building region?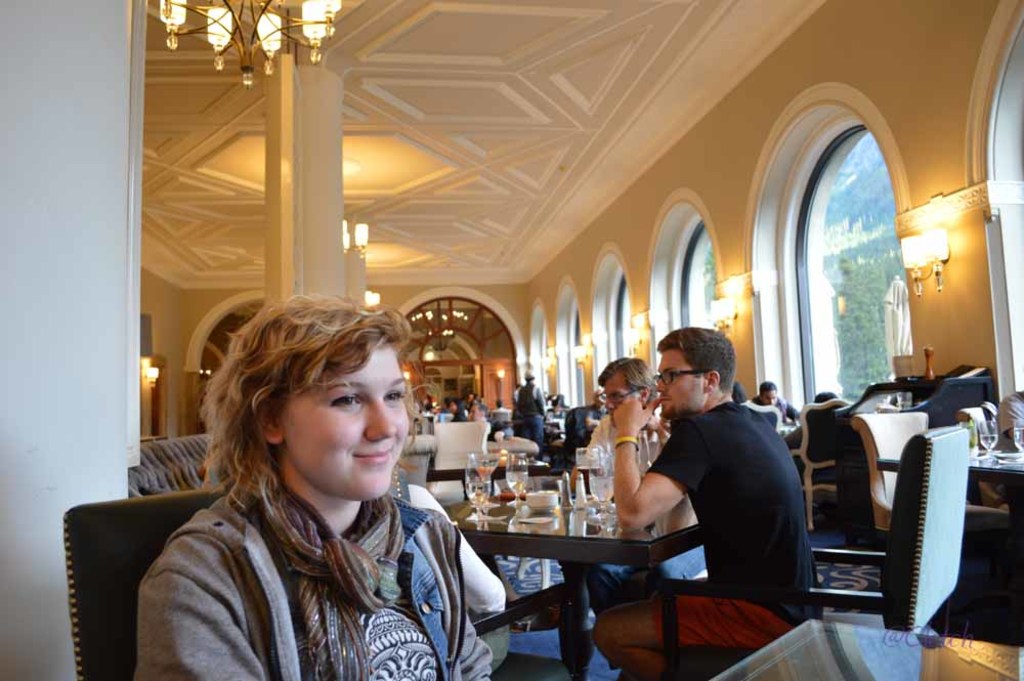
BBox(5, 0, 1023, 680)
